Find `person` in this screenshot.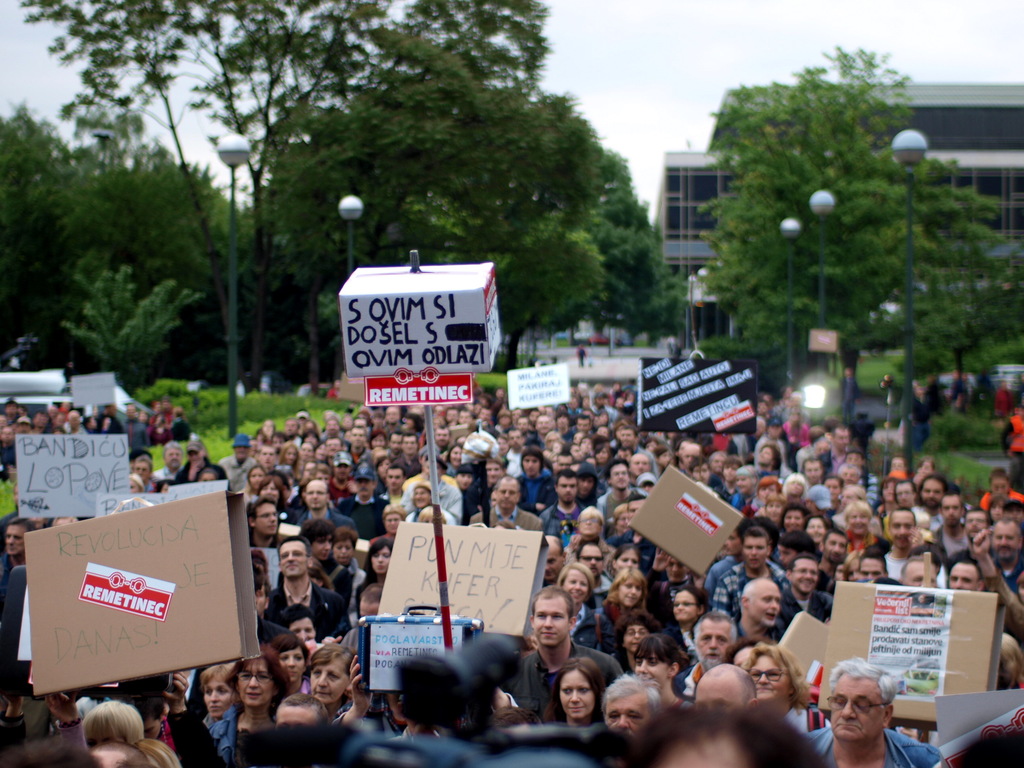
The bounding box for `person` is bbox=[812, 522, 851, 589].
